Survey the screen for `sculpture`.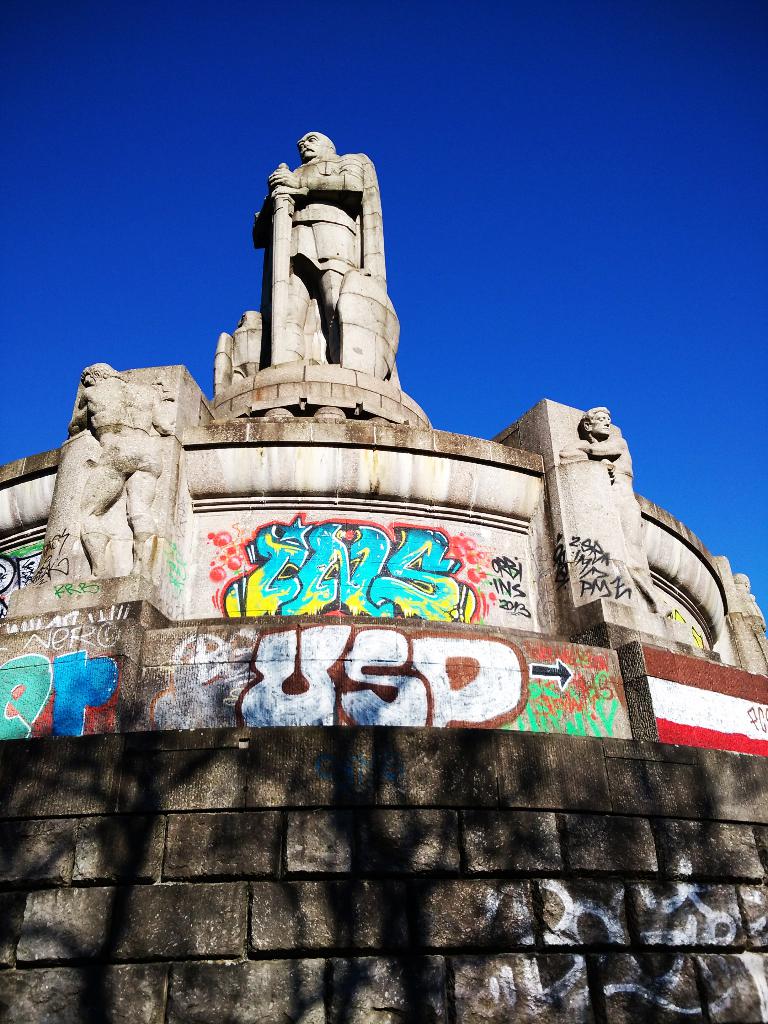
Survey found: <region>65, 361, 175, 576</region>.
